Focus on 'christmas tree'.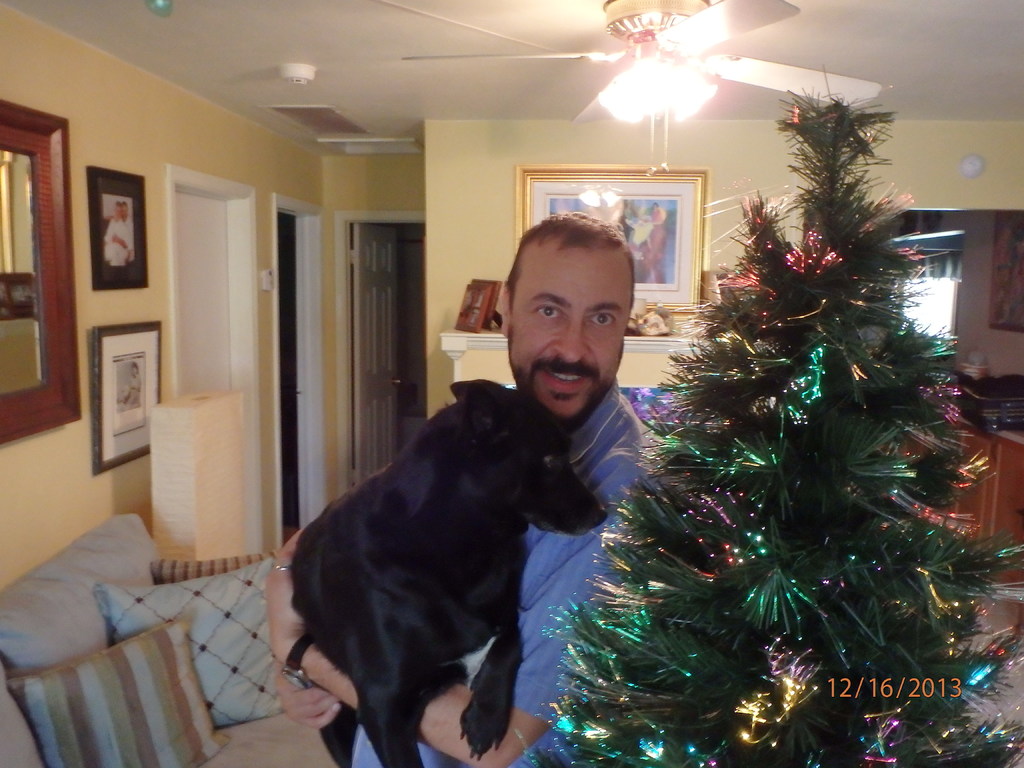
Focused at [518,64,1023,767].
